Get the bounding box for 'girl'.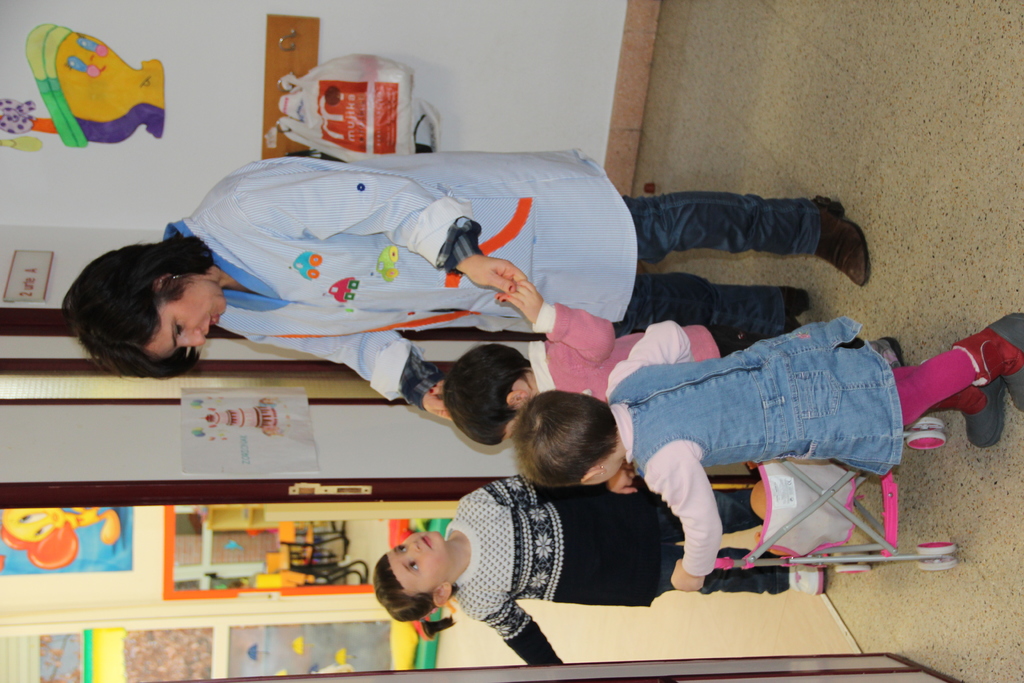
Rect(372, 478, 827, 667).
